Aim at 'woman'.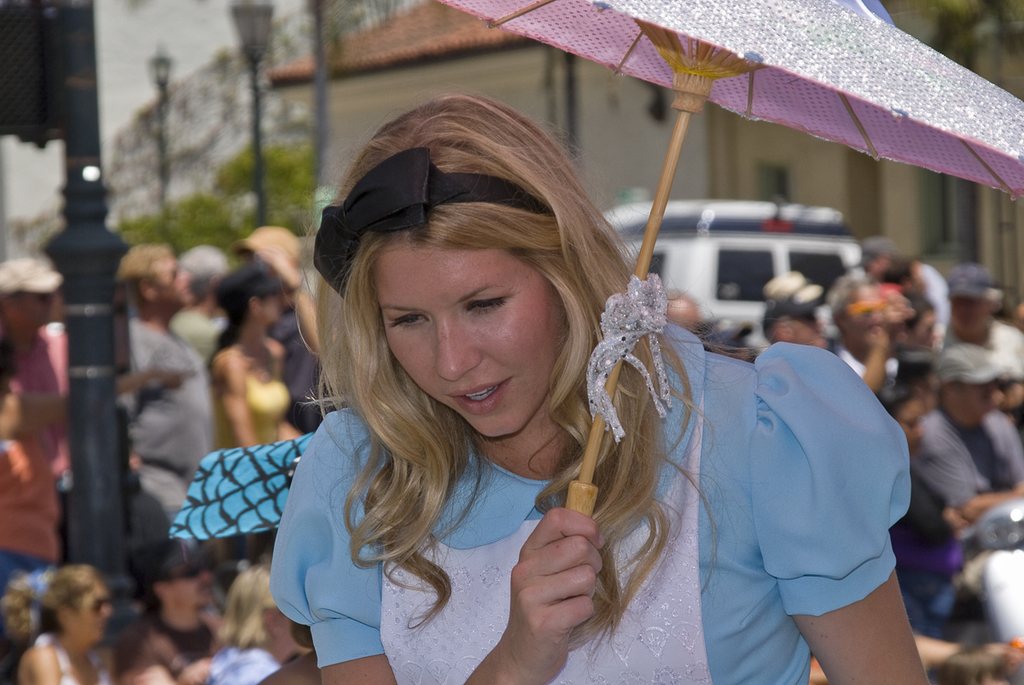
Aimed at bbox(221, 160, 852, 656).
